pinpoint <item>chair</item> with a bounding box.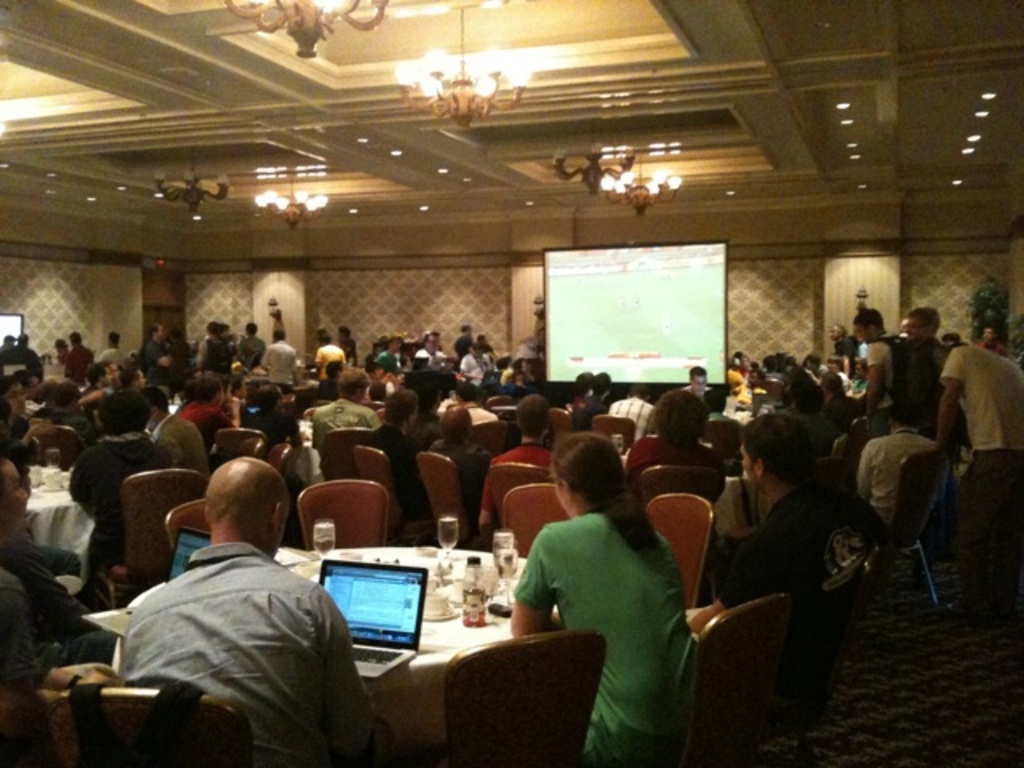
locate(45, 685, 251, 766).
